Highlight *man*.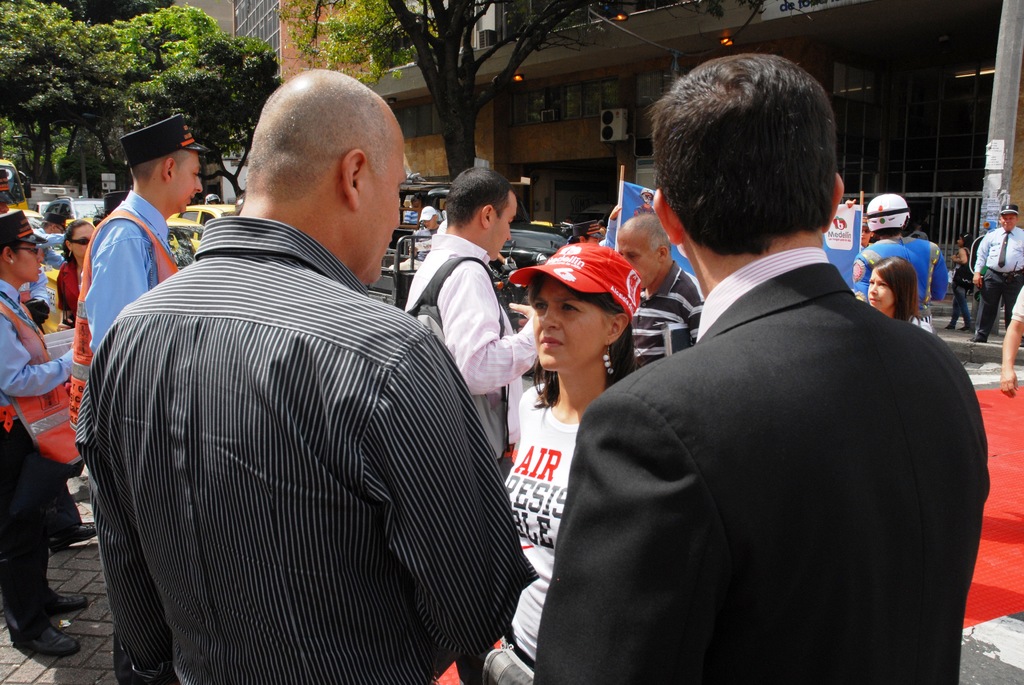
Highlighted region: pyautogui.locateOnScreen(965, 204, 1023, 342).
